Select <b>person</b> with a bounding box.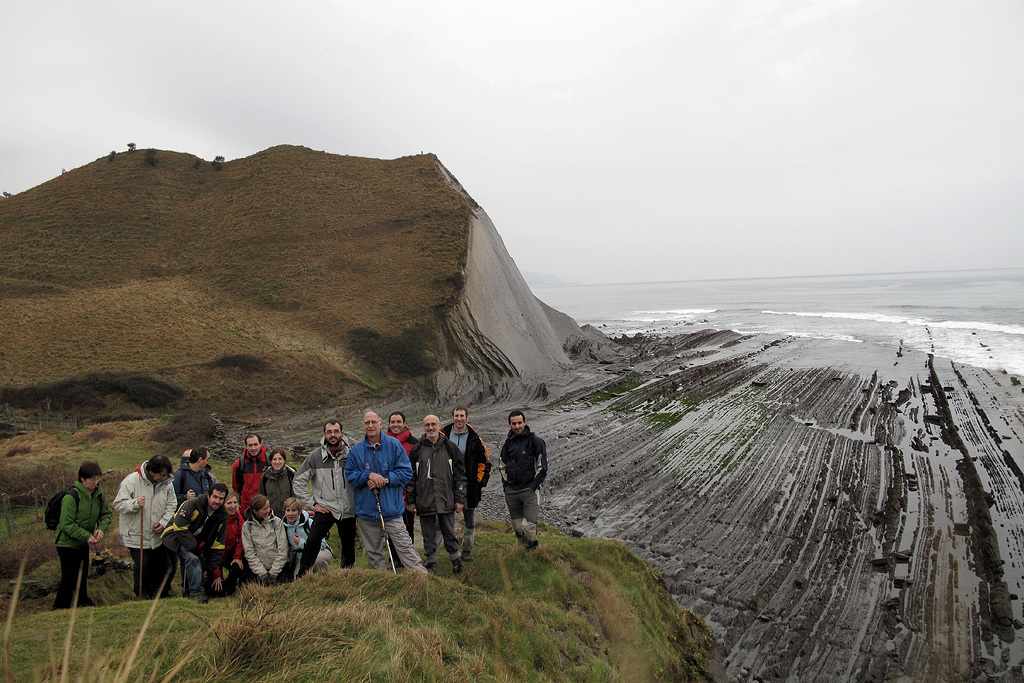
bbox=[112, 453, 179, 596].
